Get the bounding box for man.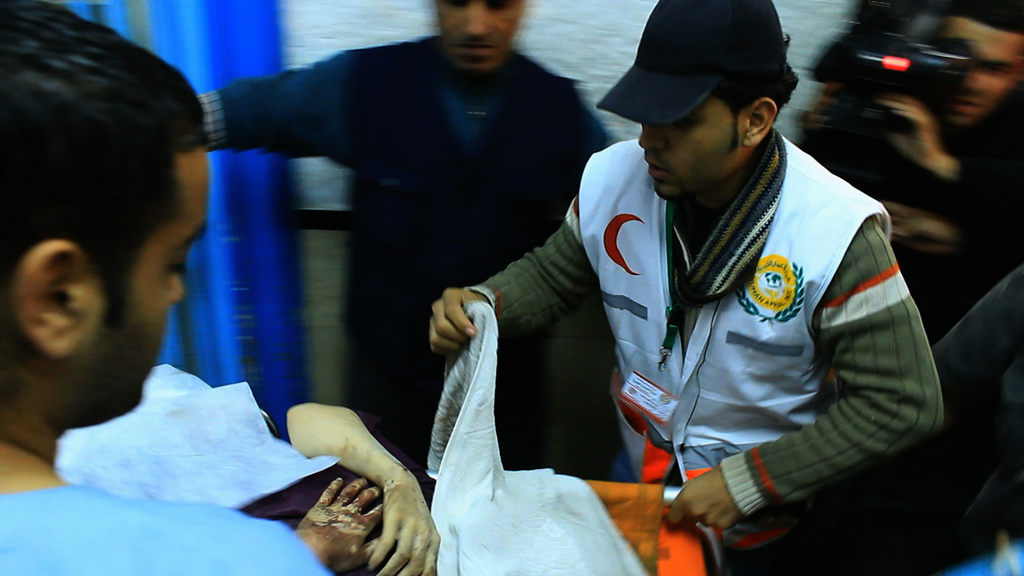
<box>425,0,943,575</box>.
